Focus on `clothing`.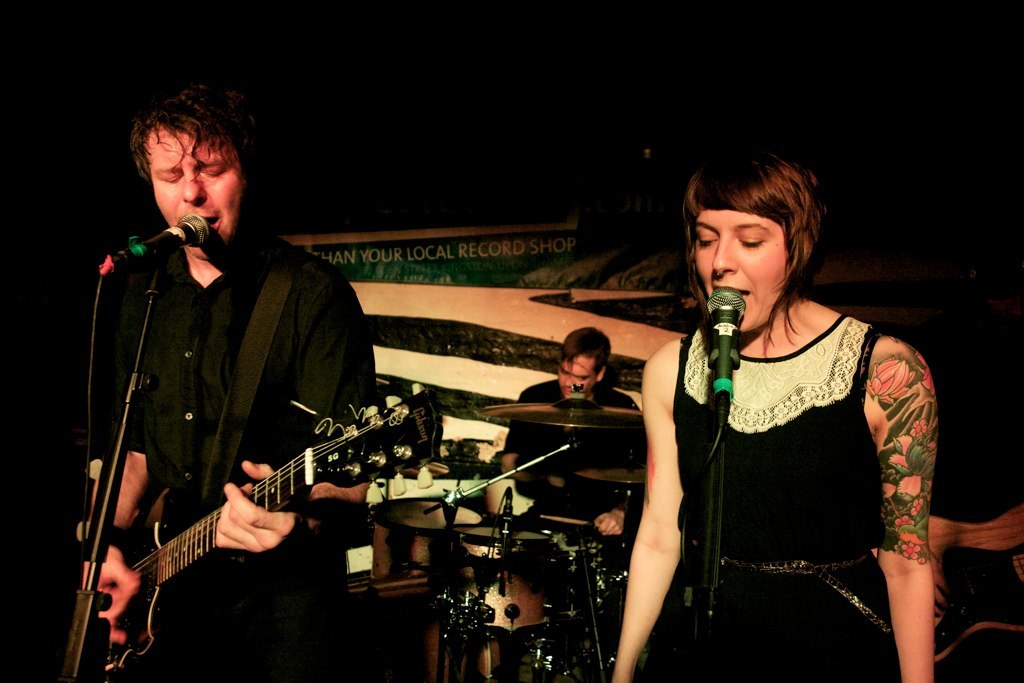
Focused at [97,224,381,682].
